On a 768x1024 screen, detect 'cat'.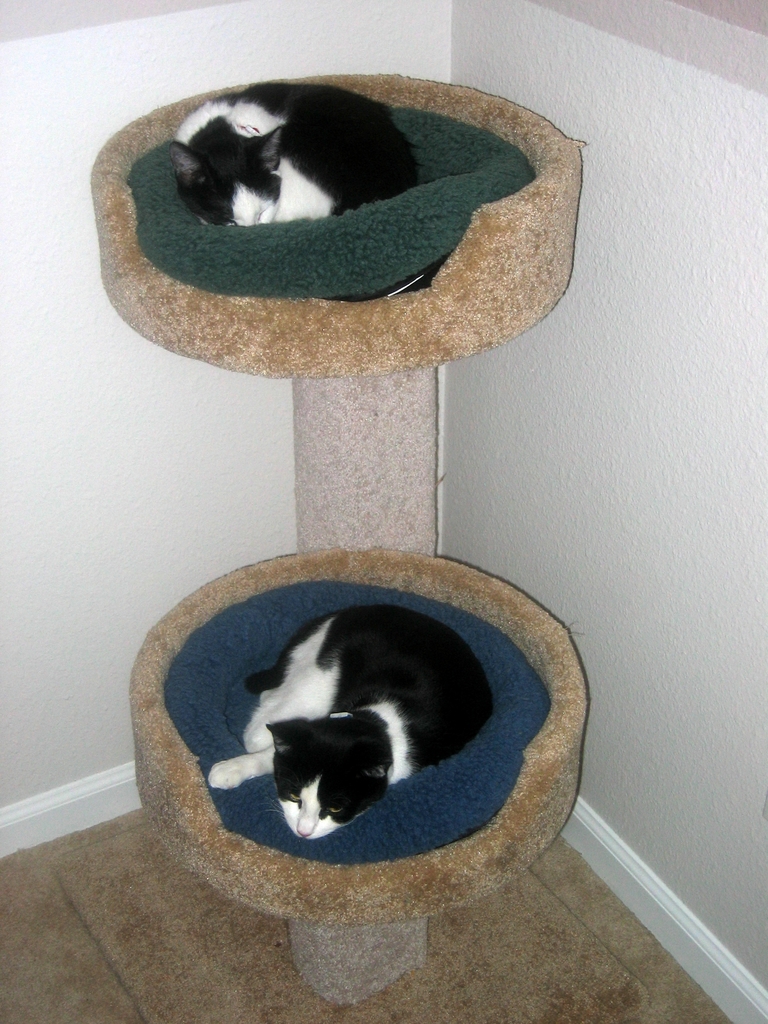
locate(166, 81, 422, 235).
